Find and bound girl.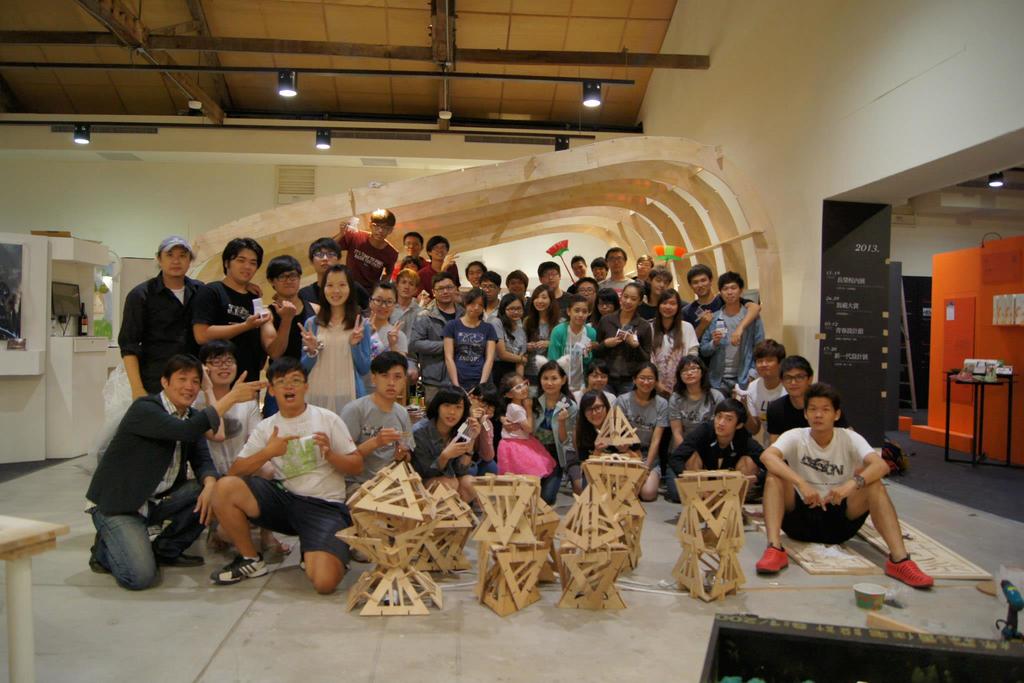
Bound: pyautogui.locateOnScreen(497, 376, 554, 494).
